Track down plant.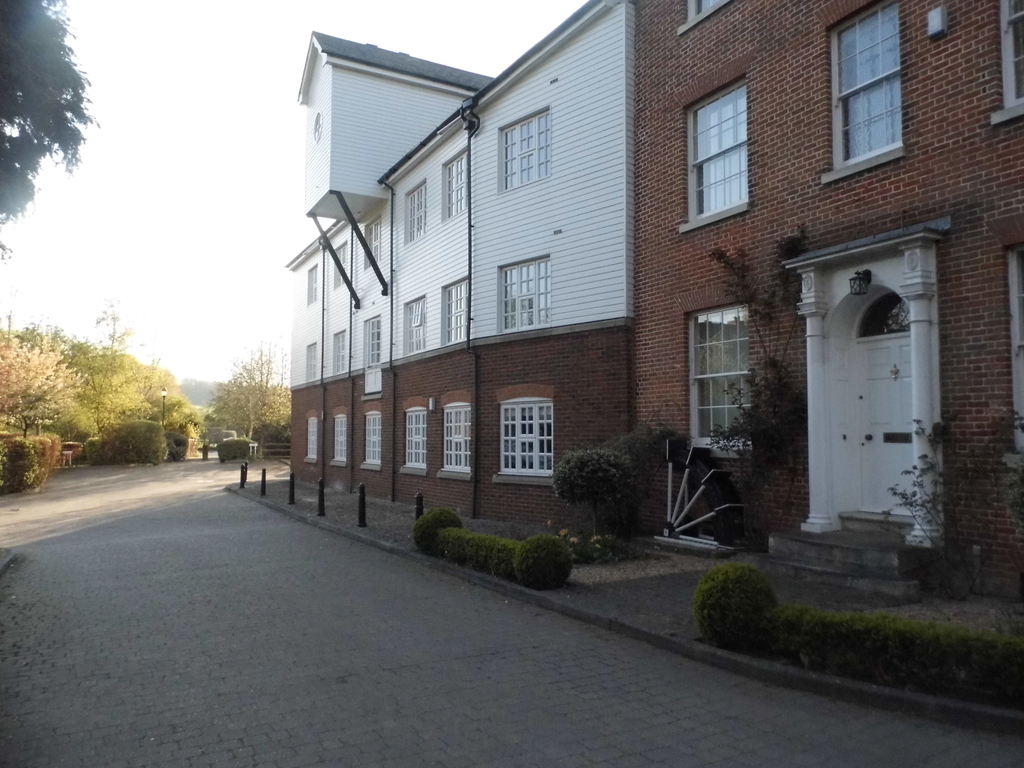
Tracked to bbox=[878, 390, 1023, 611].
